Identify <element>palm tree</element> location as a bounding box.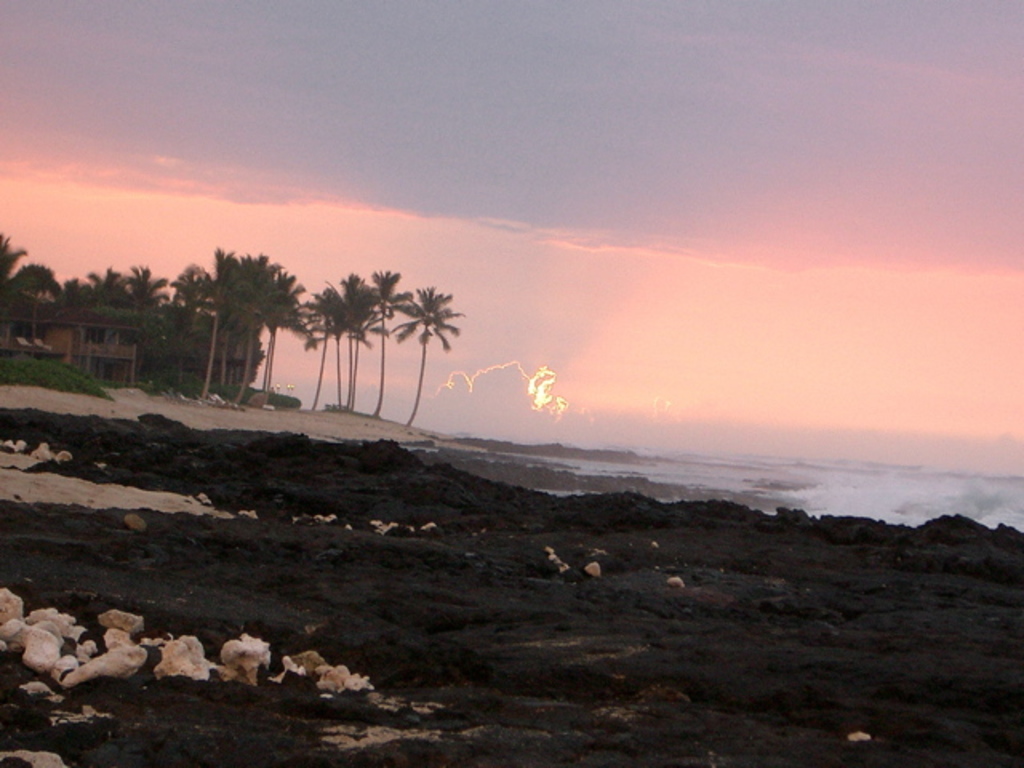
detection(368, 267, 413, 422).
